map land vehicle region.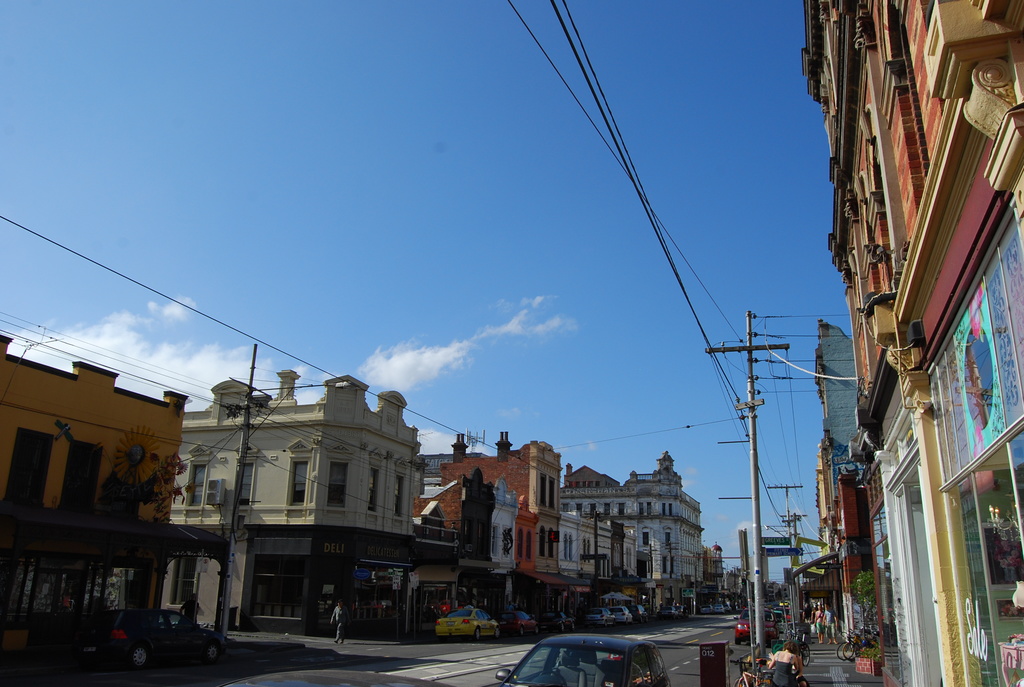
Mapped to (left=836, top=629, right=879, bottom=661).
